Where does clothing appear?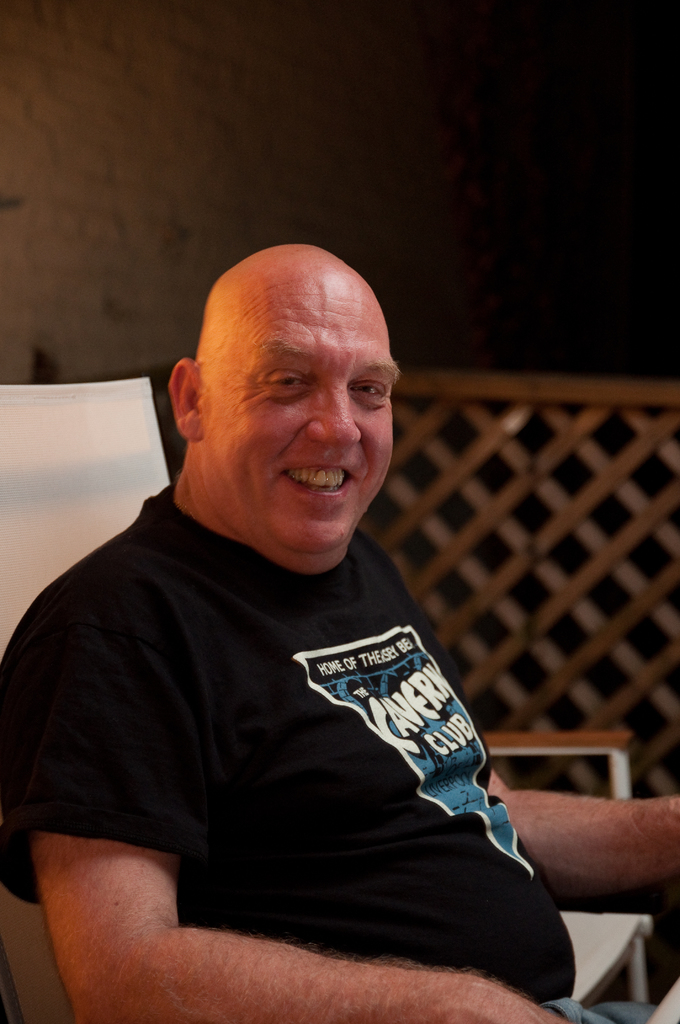
Appears at x1=21 y1=472 x2=552 y2=989.
